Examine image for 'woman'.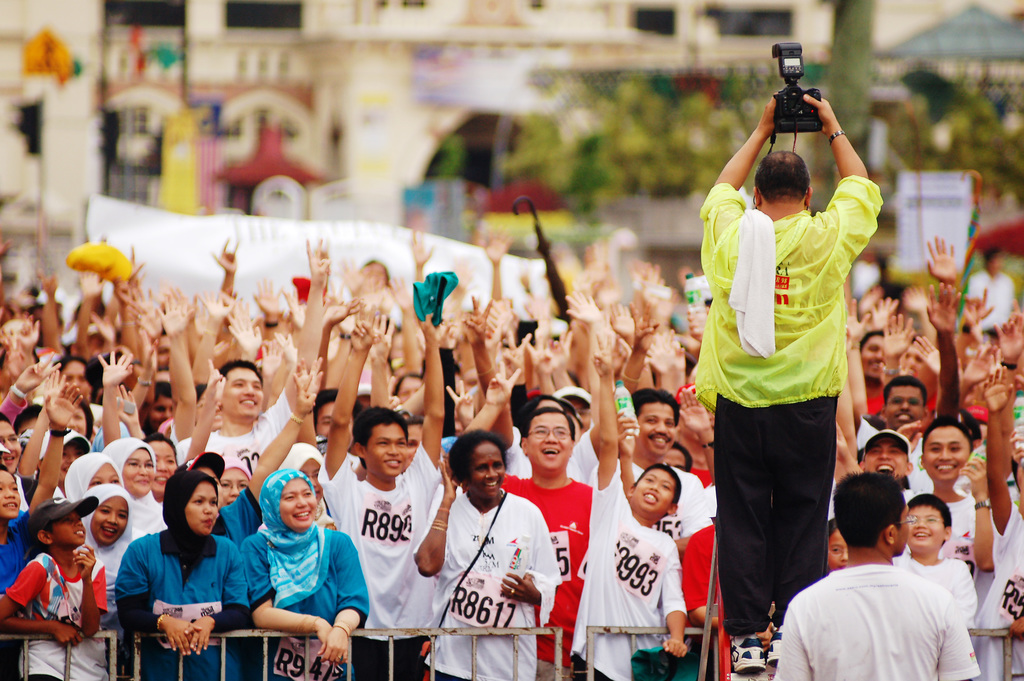
Examination result: 413, 416, 570, 680.
